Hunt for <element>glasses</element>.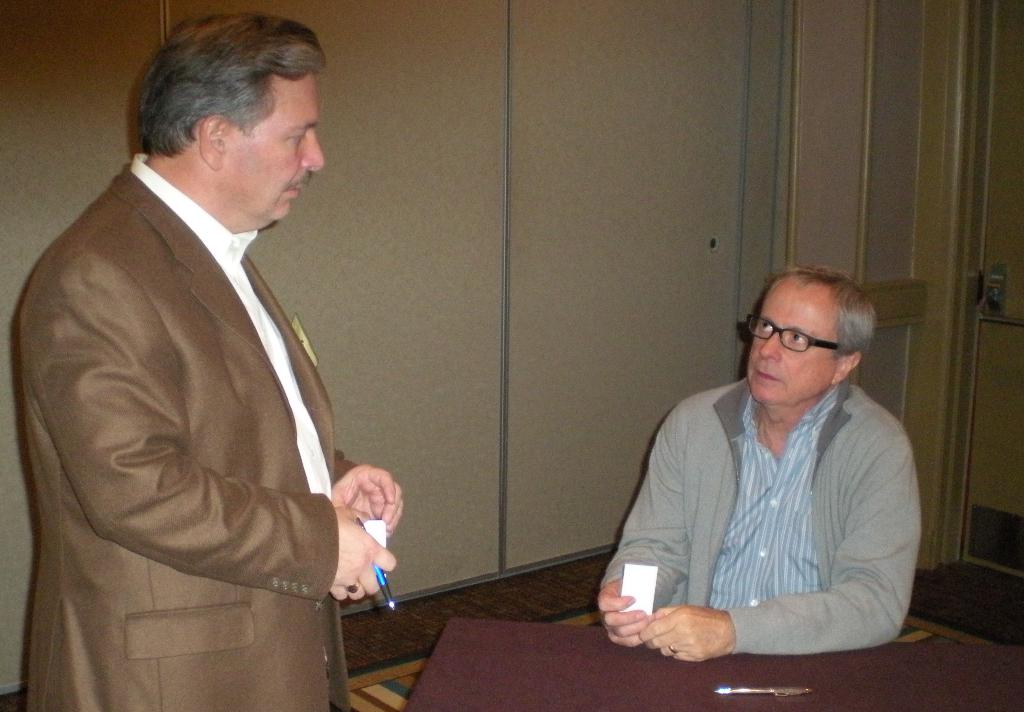
Hunted down at 744, 315, 836, 355.
